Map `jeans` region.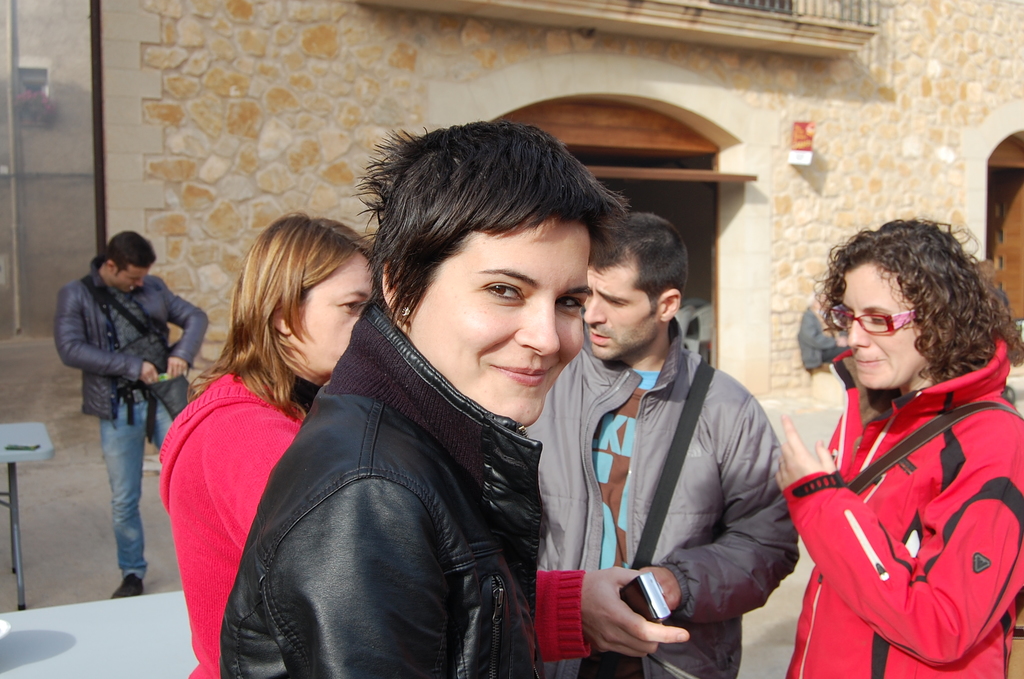
Mapped to l=97, t=393, r=177, b=580.
